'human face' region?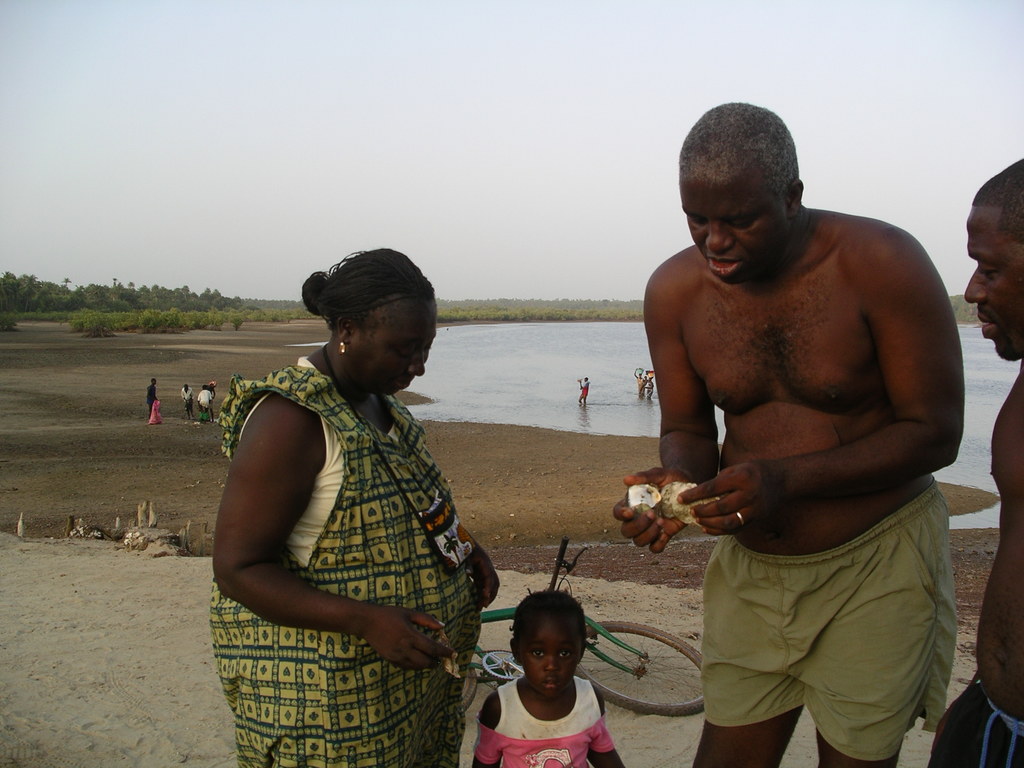
<box>964,207,1023,357</box>
